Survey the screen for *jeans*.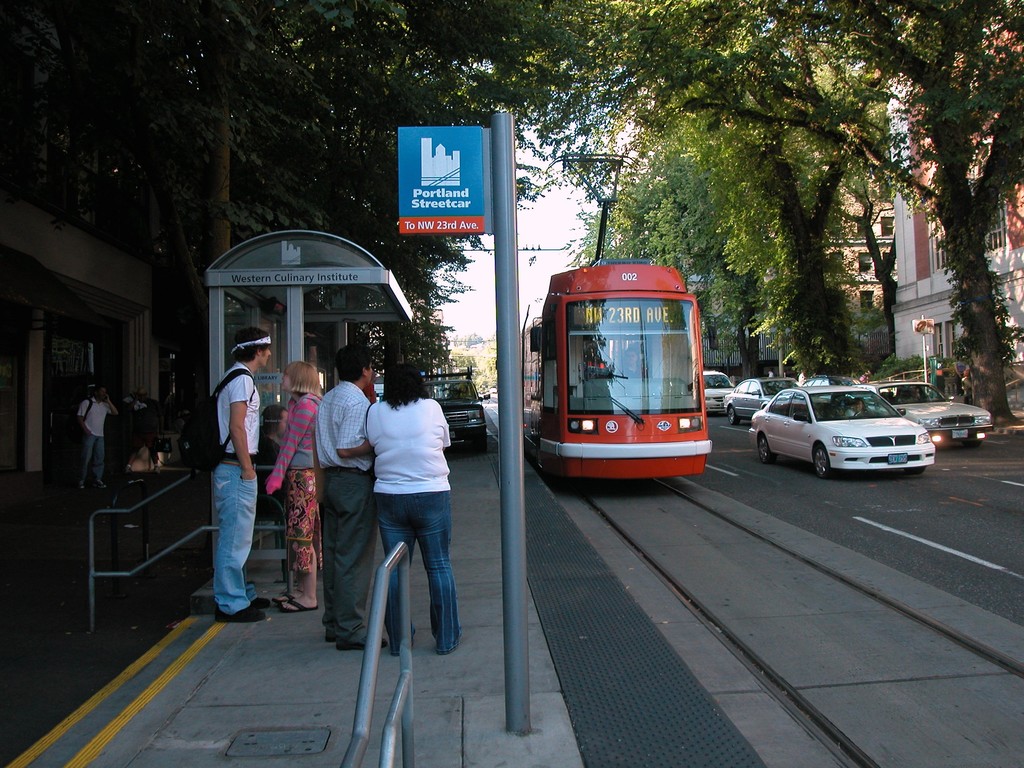
Survey found: (216,456,257,618).
